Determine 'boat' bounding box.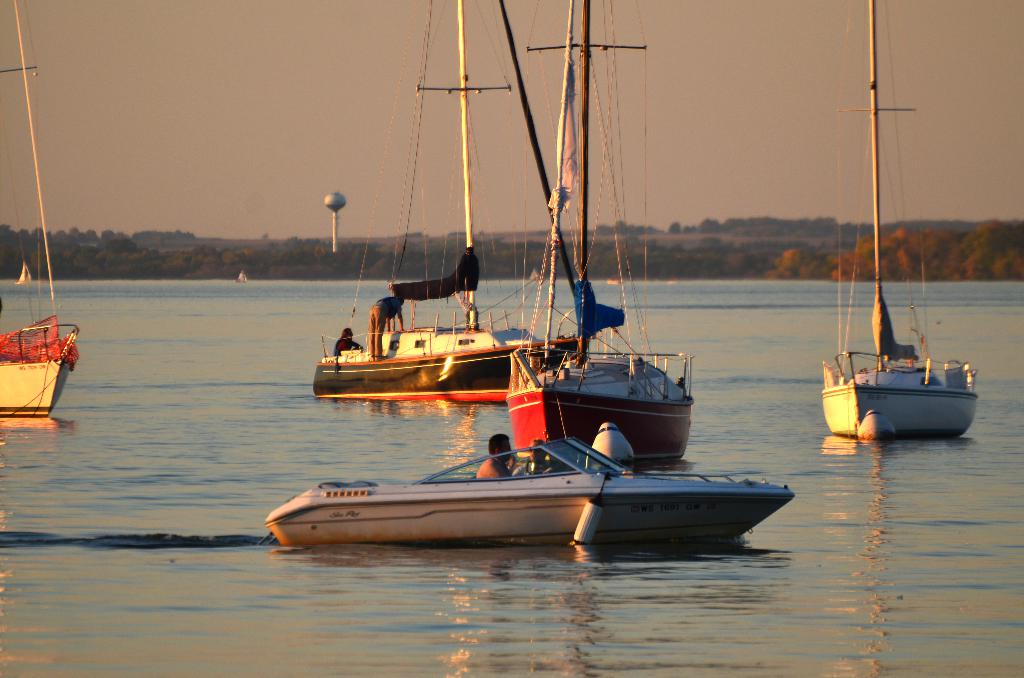
Determined: (x1=500, y1=0, x2=698, y2=478).
